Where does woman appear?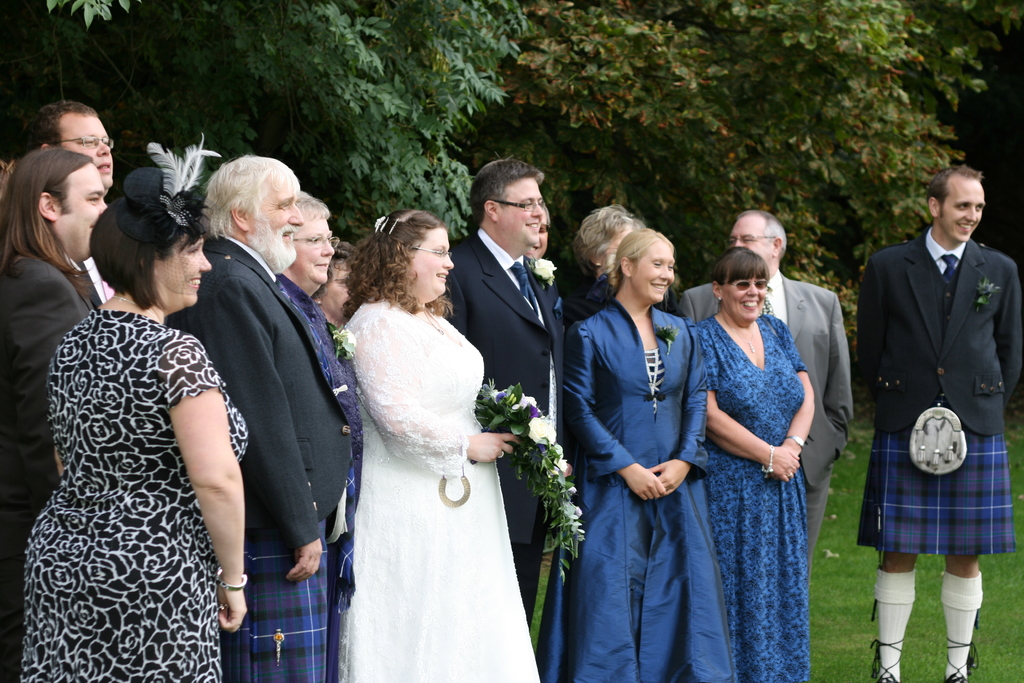
Appears at <region>19, 133, 248, 682</region>.
